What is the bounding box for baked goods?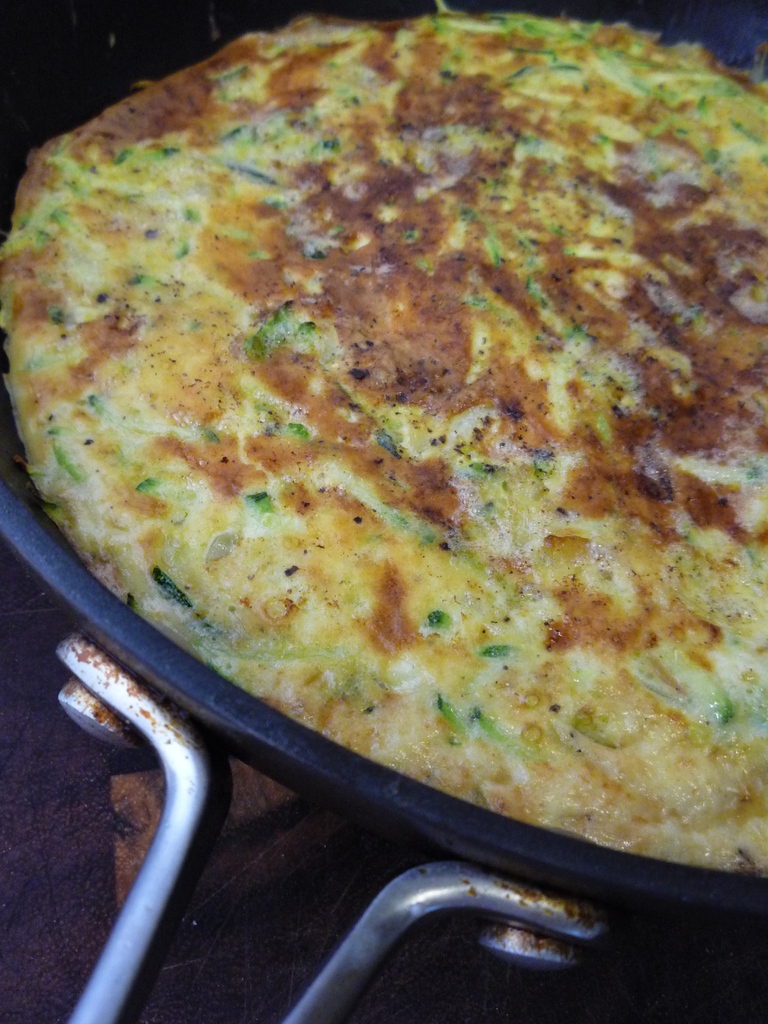
<region>0, 0, 767, 881</region>.
